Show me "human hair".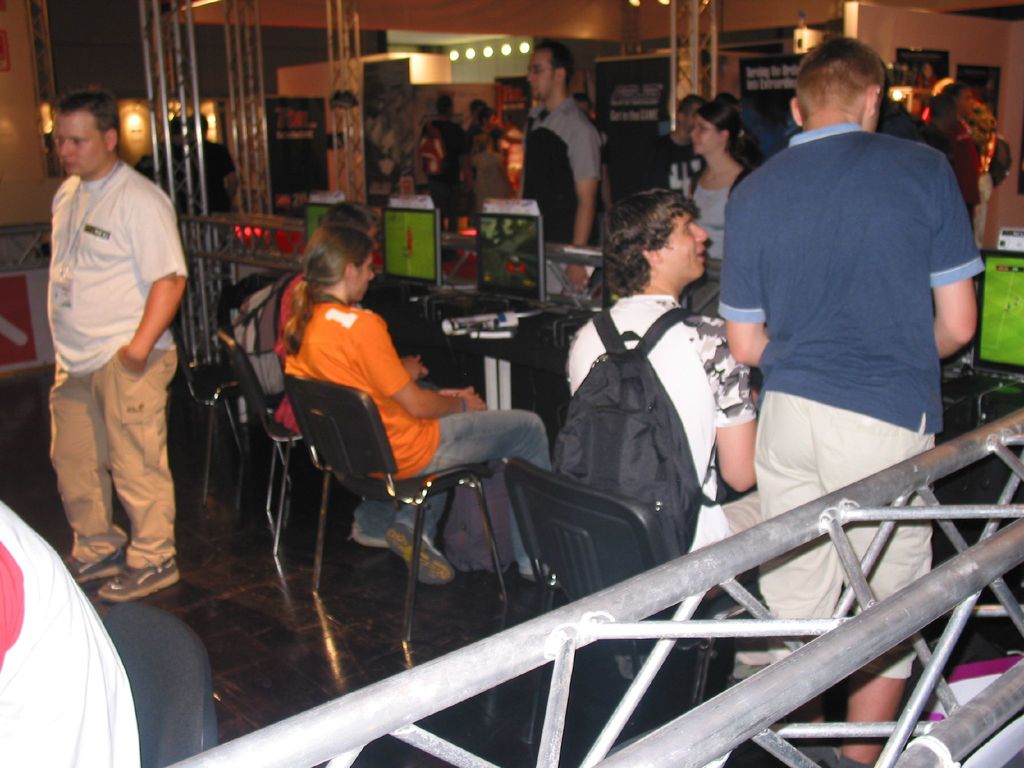
"human hair" is here: (x1=52, y1=82, x2=124, y2=147).
